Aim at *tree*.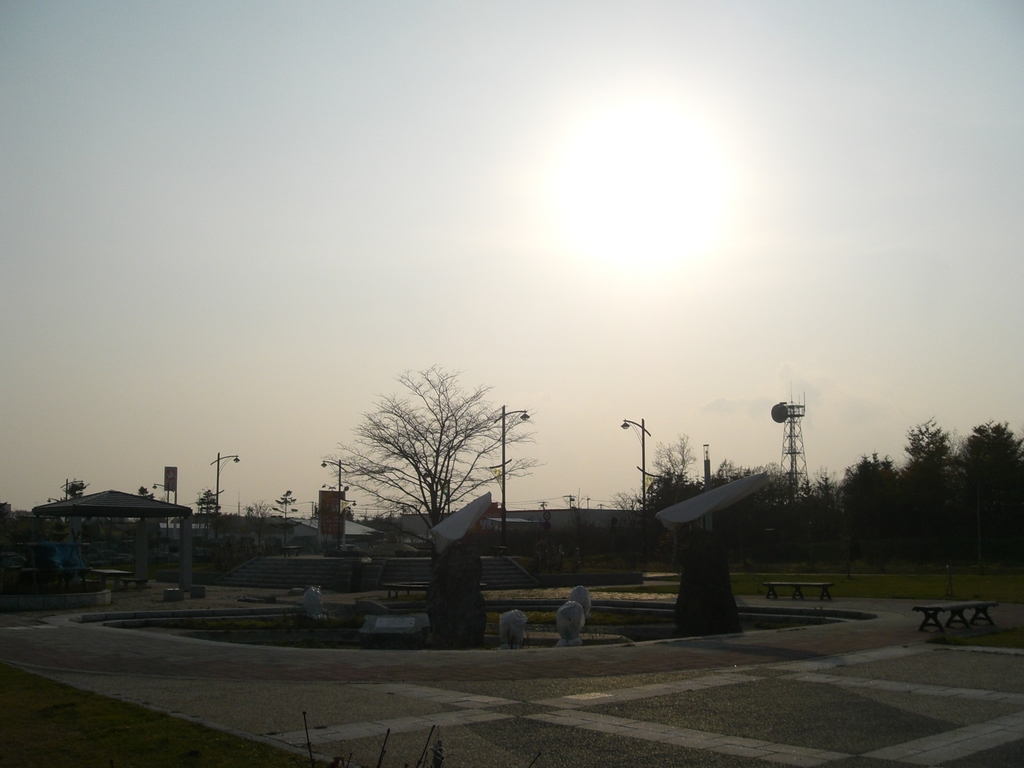
Aimed at BBox(244, 493, 278, 542).
